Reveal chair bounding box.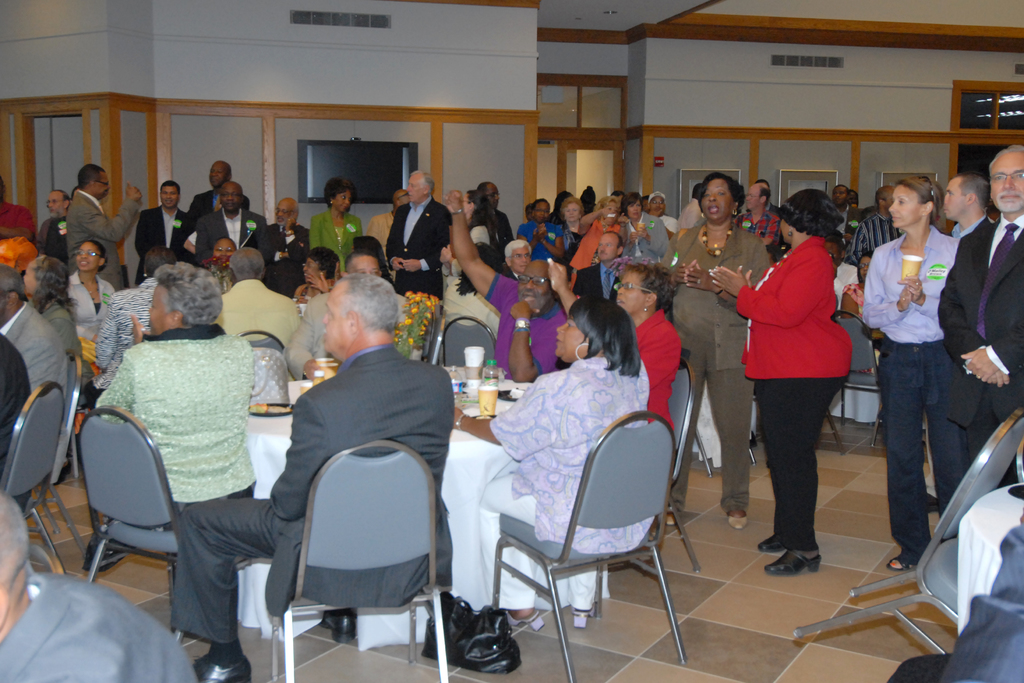
Revealed: {"left": 235, "top": 328, "right": 285, "bottom": 357}.
